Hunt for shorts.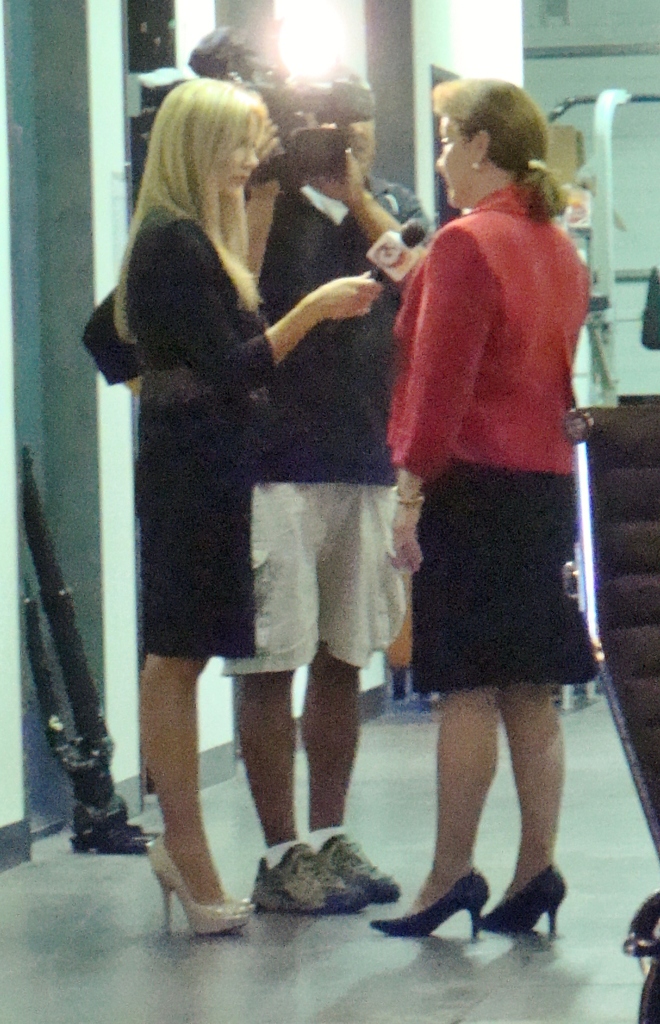
Hunted down at (237,498,401,649).
